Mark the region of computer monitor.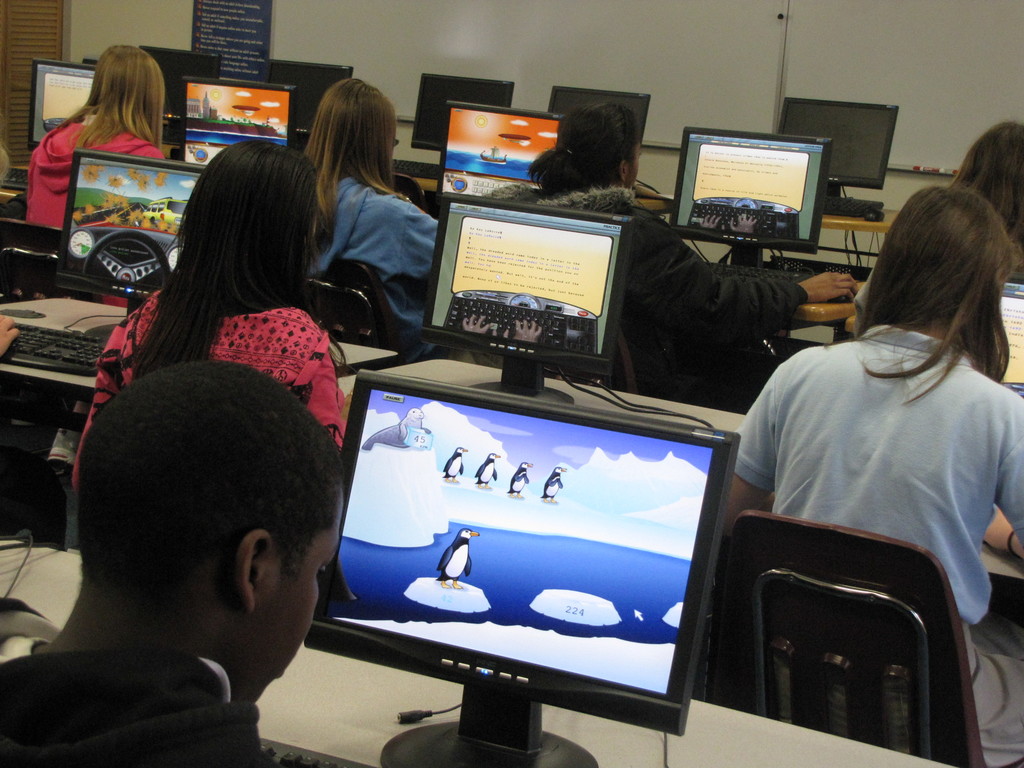
Region: select_region(668, 127, 831, 254).
